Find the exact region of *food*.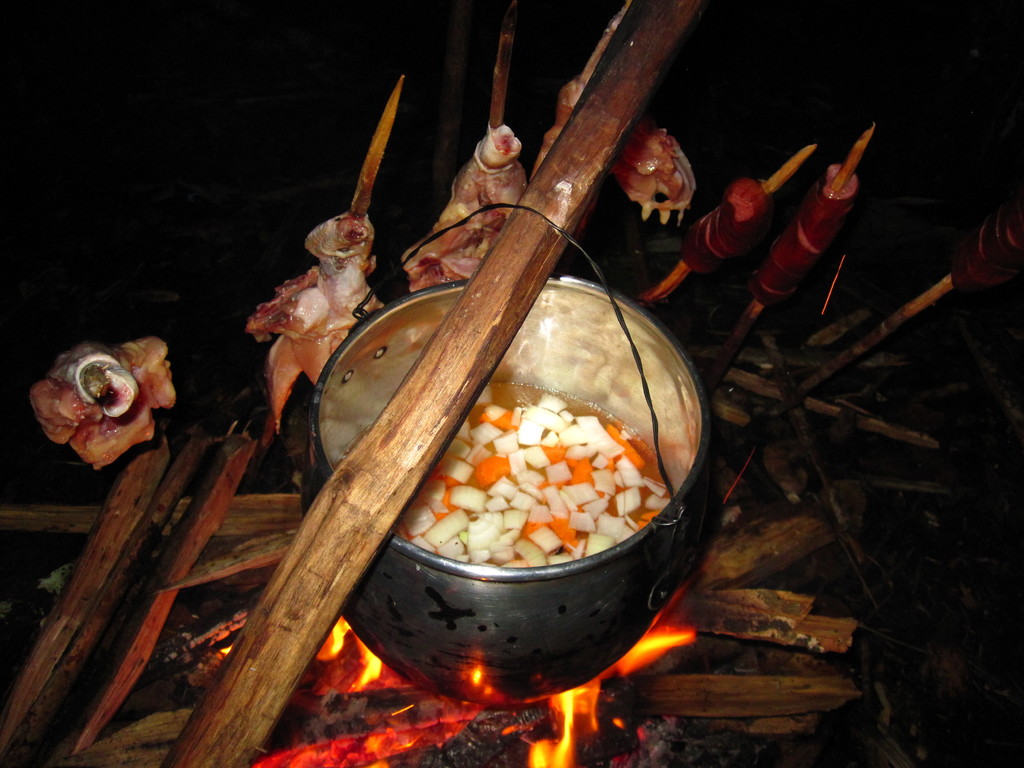
Exact region: 31:339:178:470.
